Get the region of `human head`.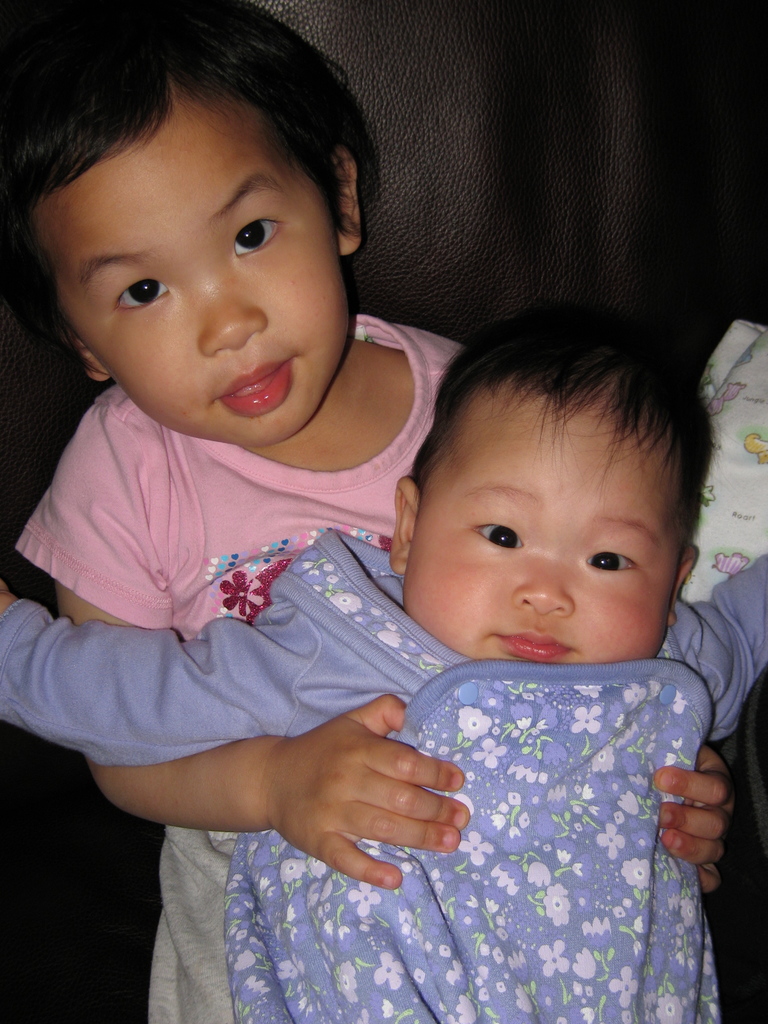
Rect(402, 343, 749, 673).
